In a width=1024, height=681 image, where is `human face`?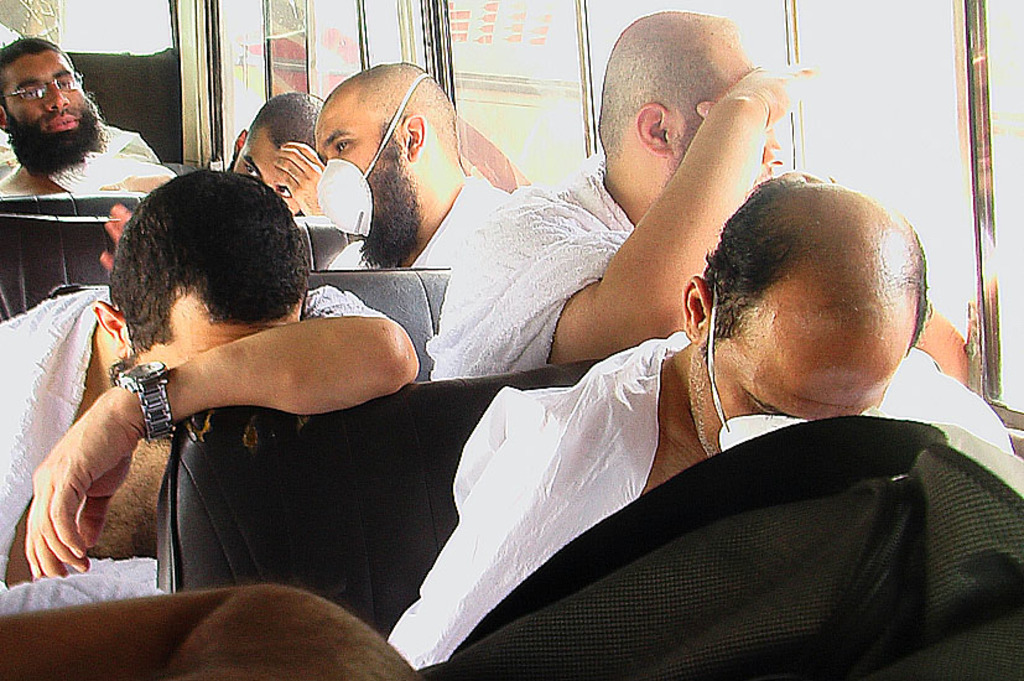
235,124,300,212.
